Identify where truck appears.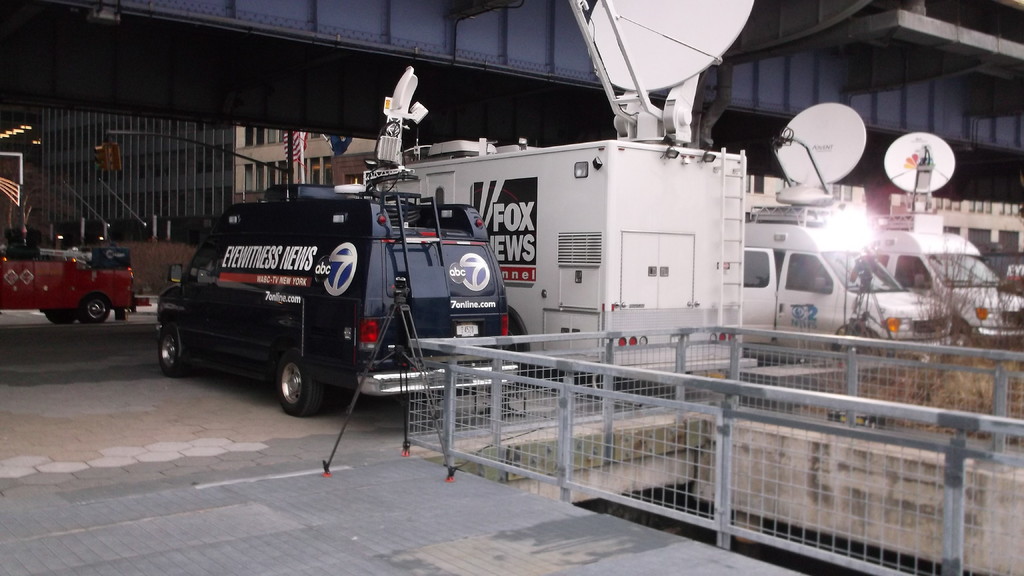
Appears at 152/176/499/420.
